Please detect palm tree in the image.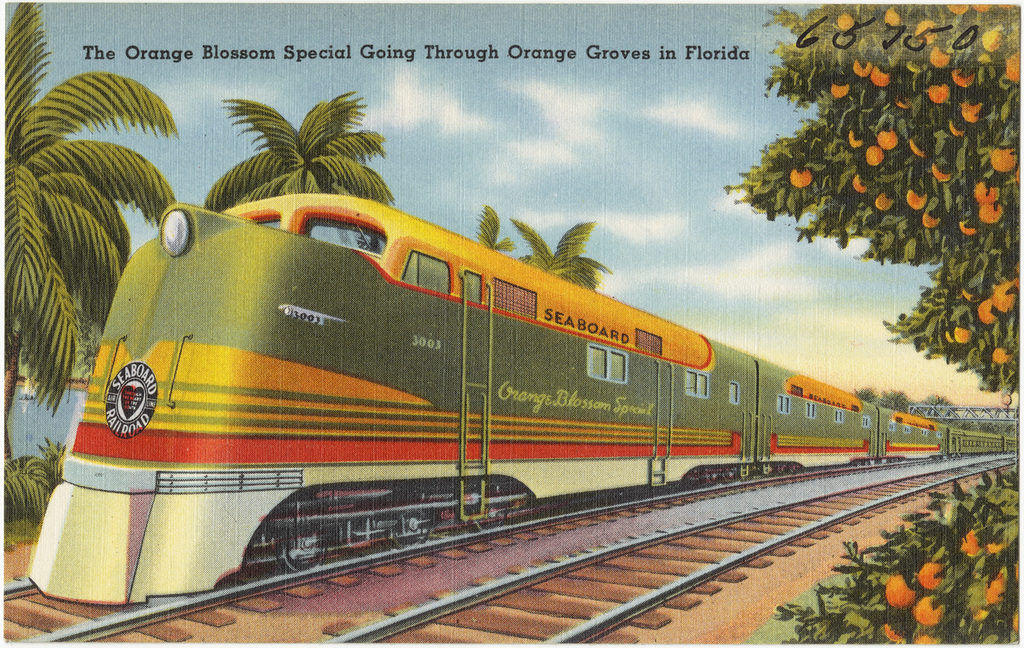
{"left": 199, "top": 81, "right": 399, "bottom": 204}.
